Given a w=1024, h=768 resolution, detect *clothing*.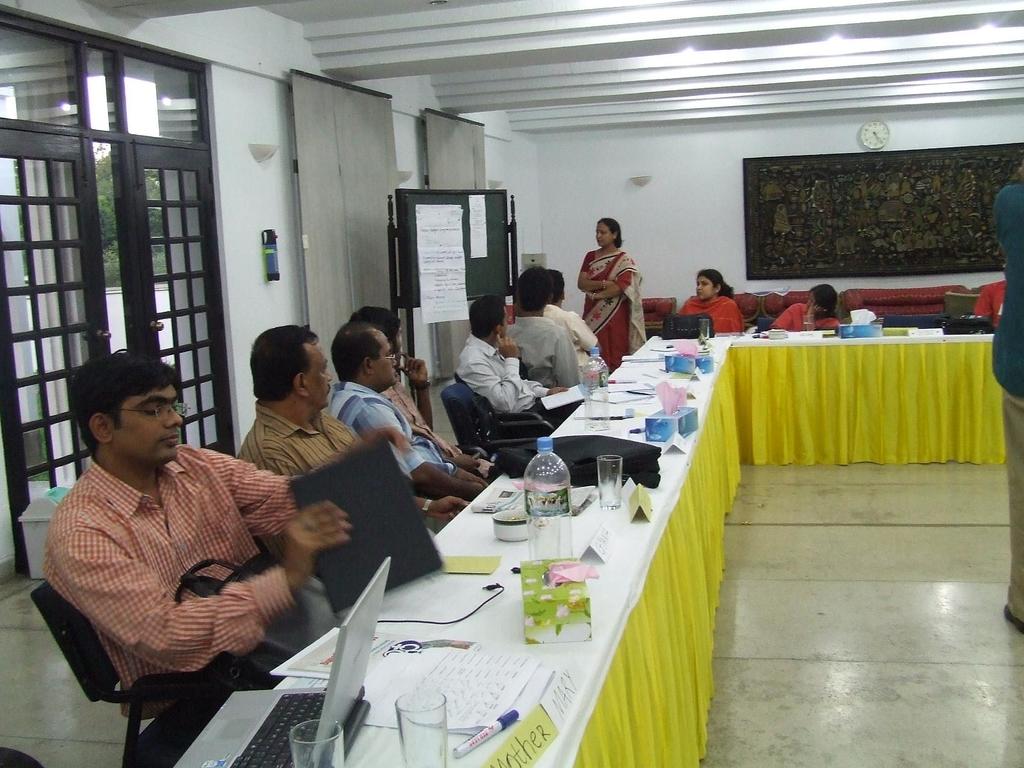
pyautogui.locateOnScreen(582, 244, 649, 372).
